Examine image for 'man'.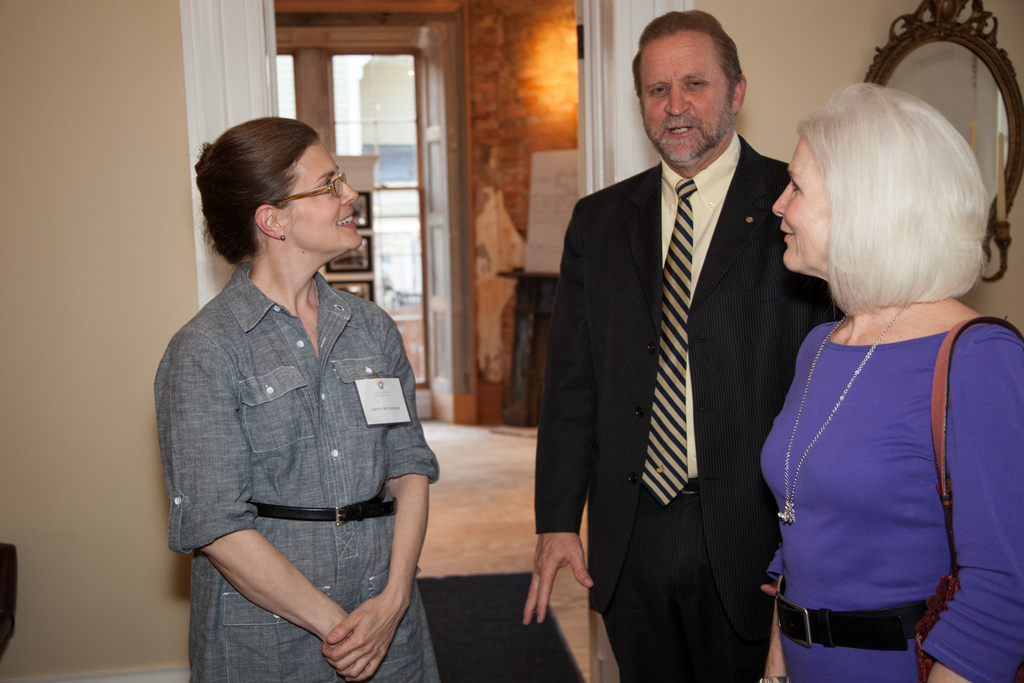
Examination result: (left=543, top=17, right=818, bottom=682).
